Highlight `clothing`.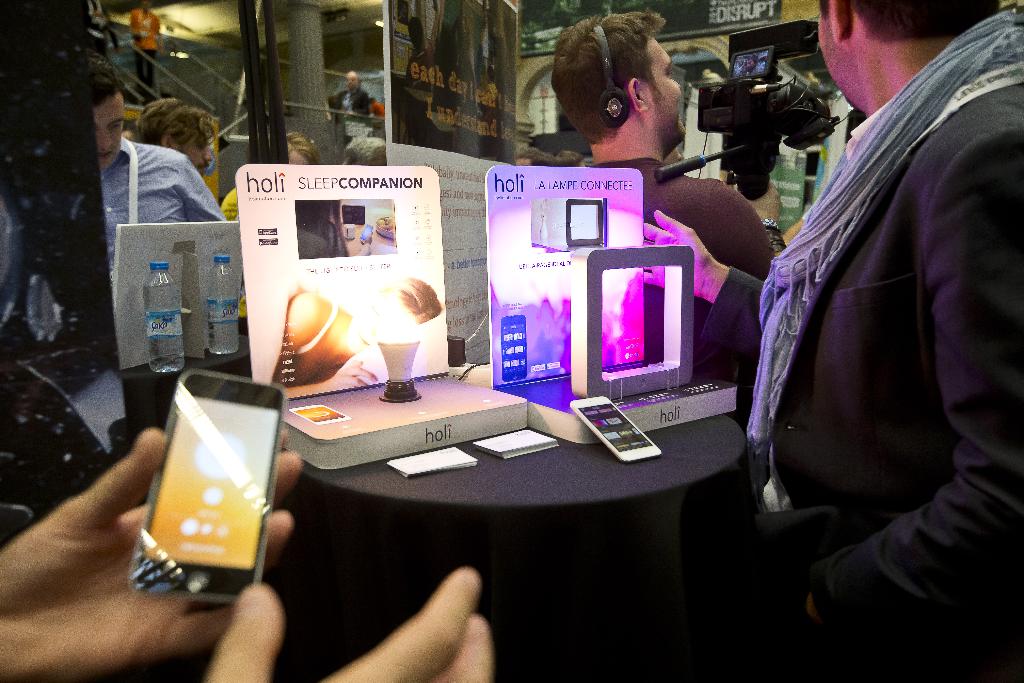
Highlighted region: 96, 136, 234, 280.
